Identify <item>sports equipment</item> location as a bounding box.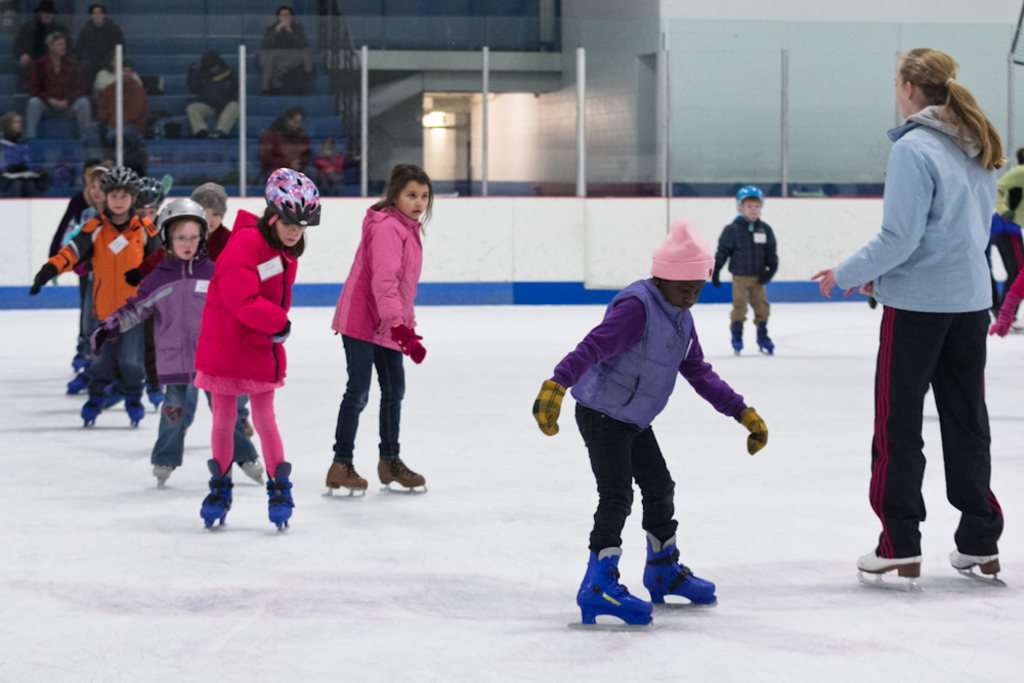
box=[132, 176, 167, 203].
